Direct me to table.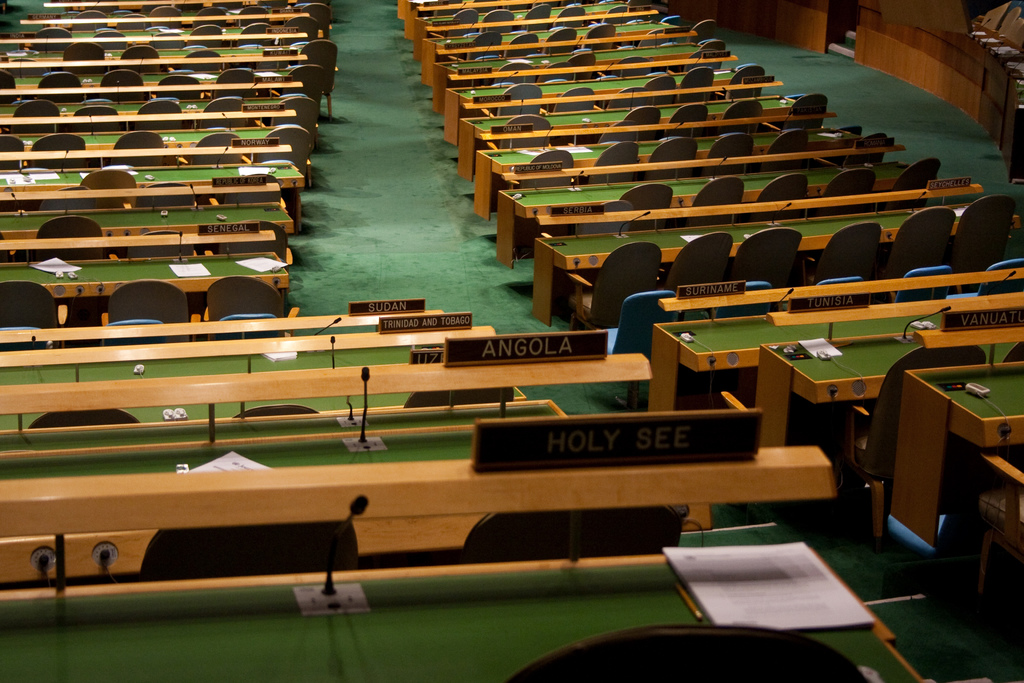
Direction: <bbox>532, 200, 1020, 324</bbox>.
